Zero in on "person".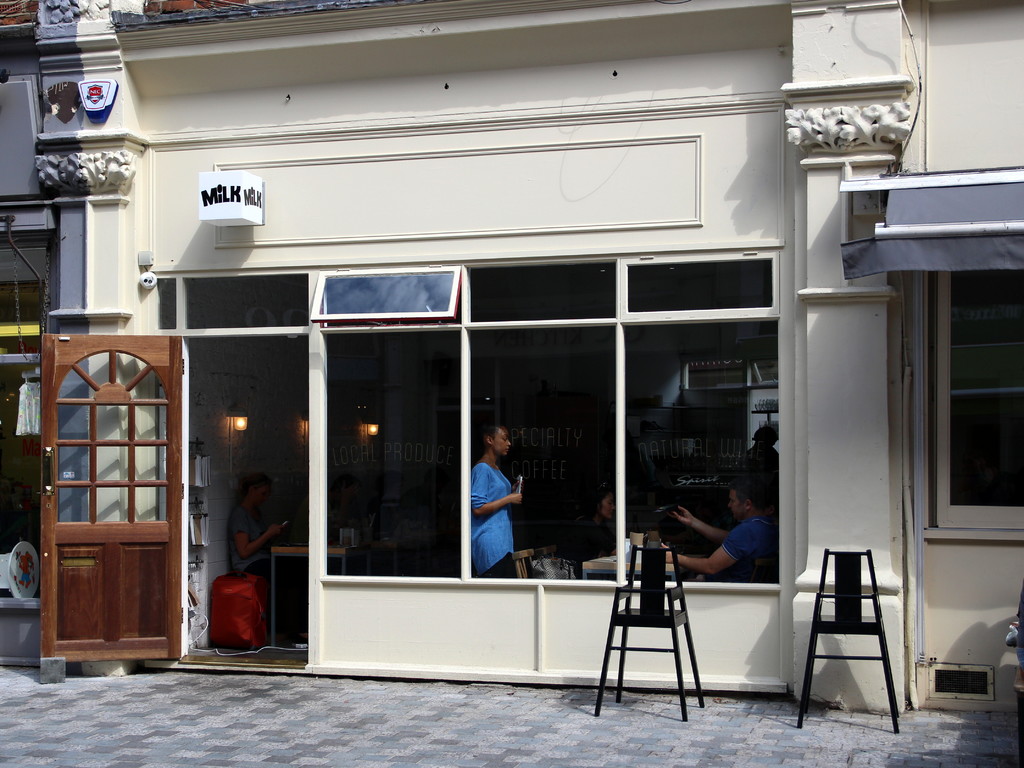
Zeroed in: [465, 428, 530, 594].
